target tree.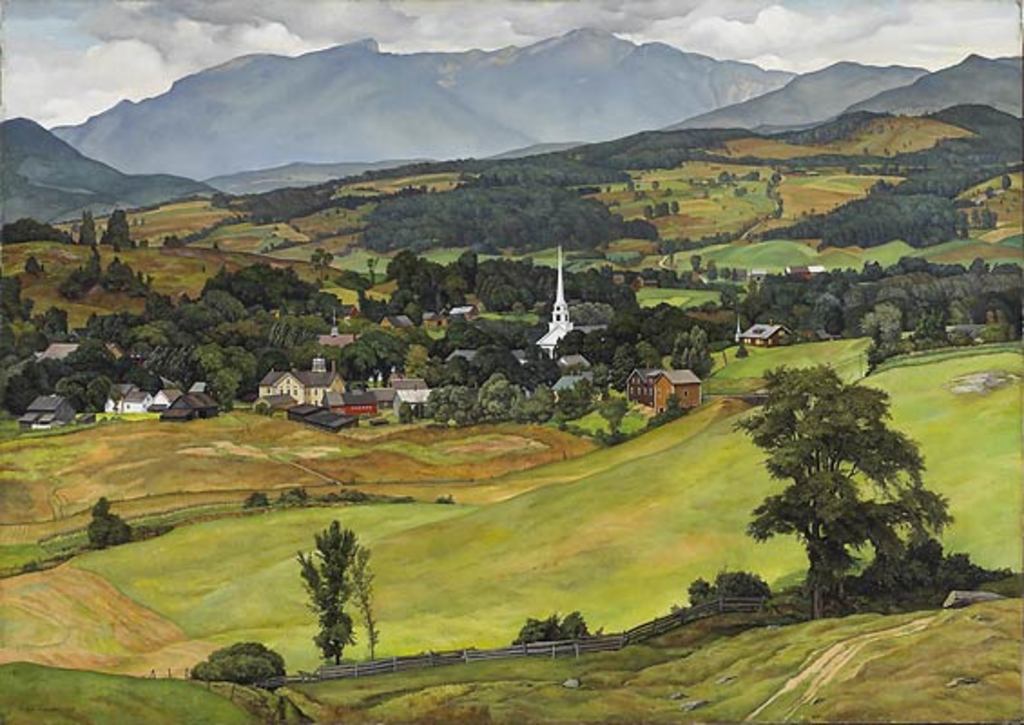
Target region: 734,361,952,620.
